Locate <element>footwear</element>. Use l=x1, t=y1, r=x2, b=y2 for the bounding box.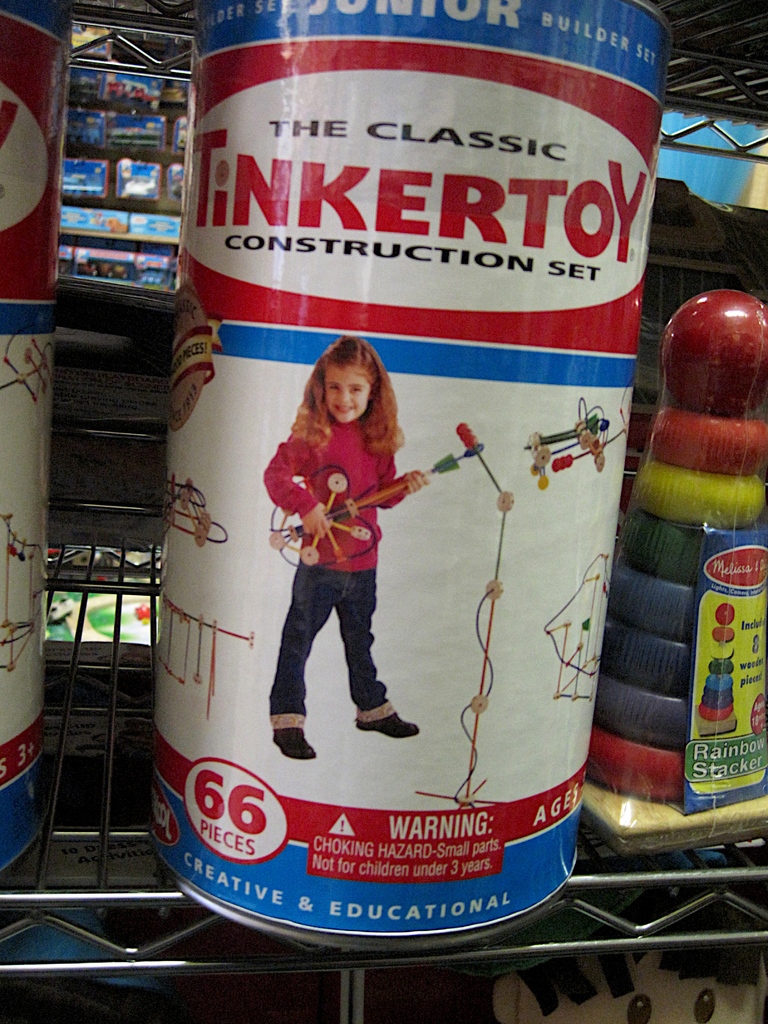
l=351, t=713, r=424, b=734.
